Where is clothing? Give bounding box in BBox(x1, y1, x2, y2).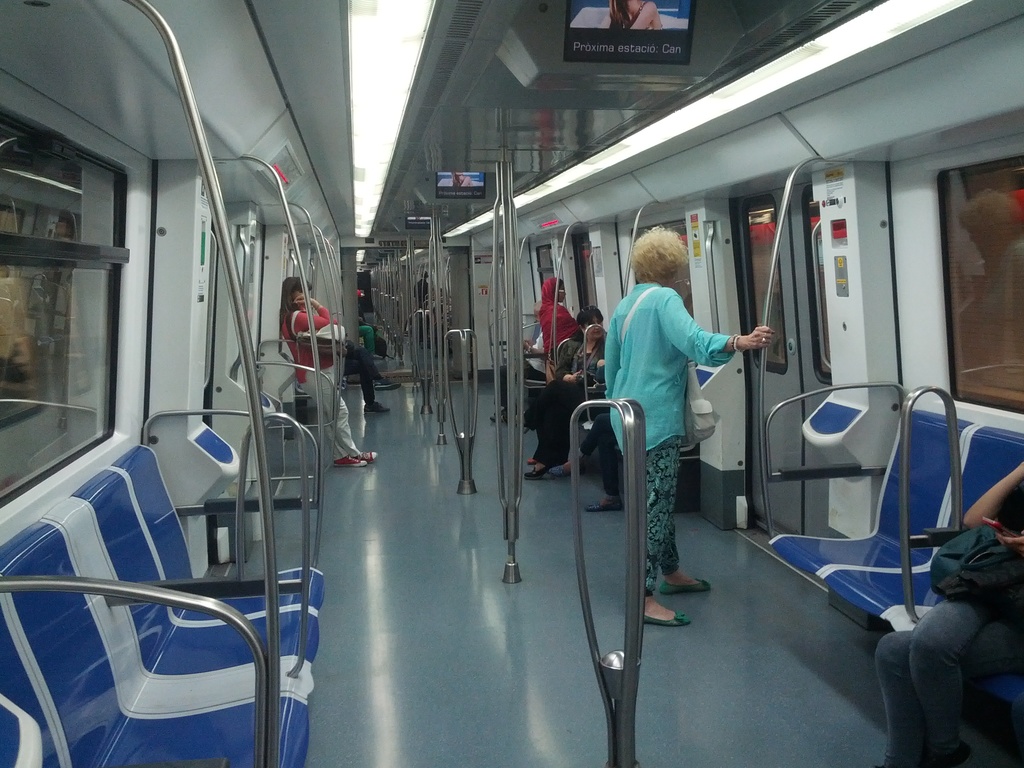
BBox(621, 1, 663, 31).
